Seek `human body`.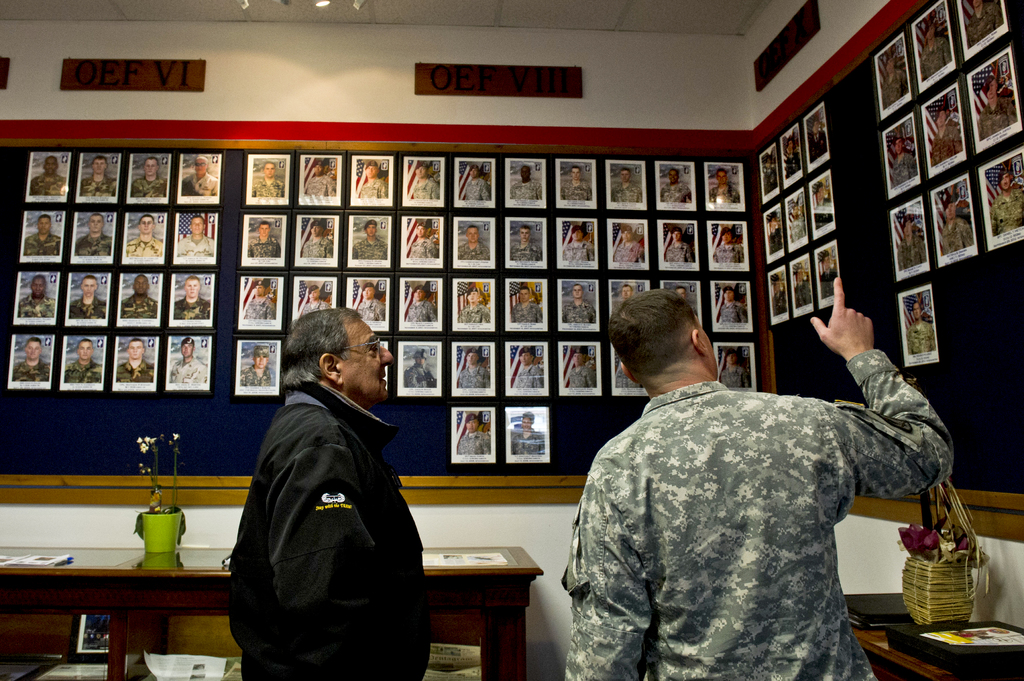
region(458, 239, 490, 259).
